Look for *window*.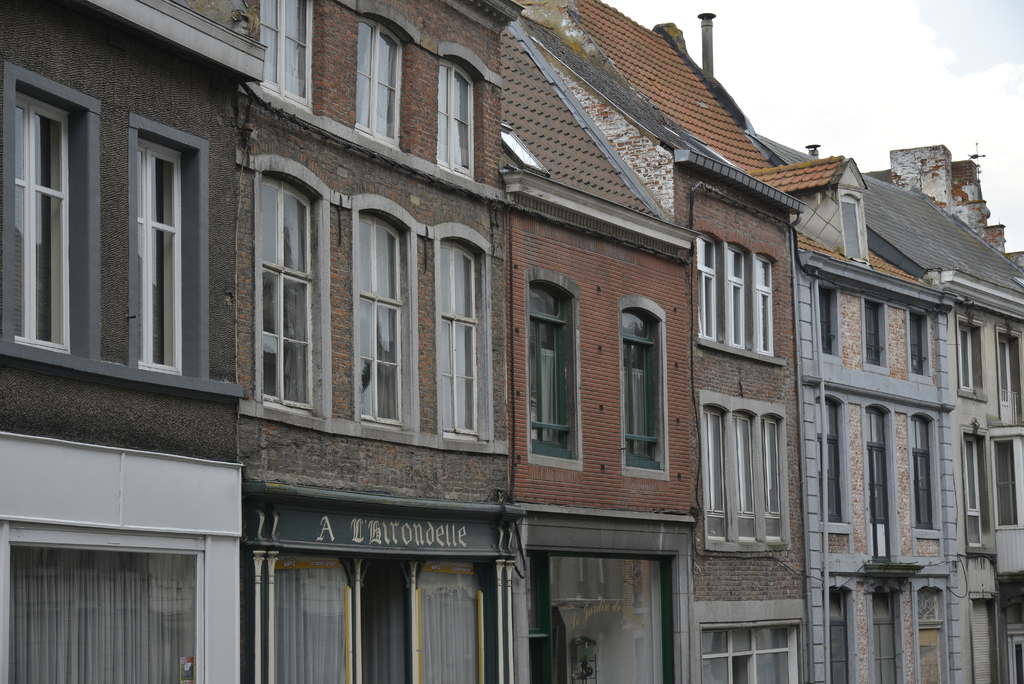
Found: crop(817, 273, 838, 359).
